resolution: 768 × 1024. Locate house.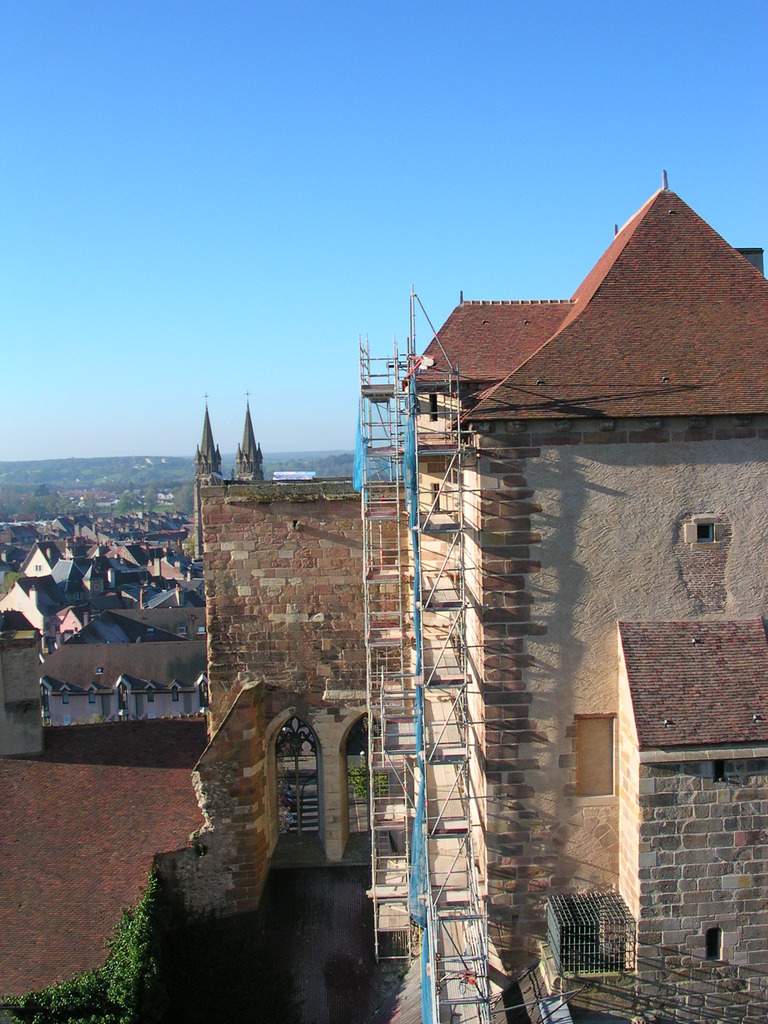
detection(399, 191, 767, 1023).
